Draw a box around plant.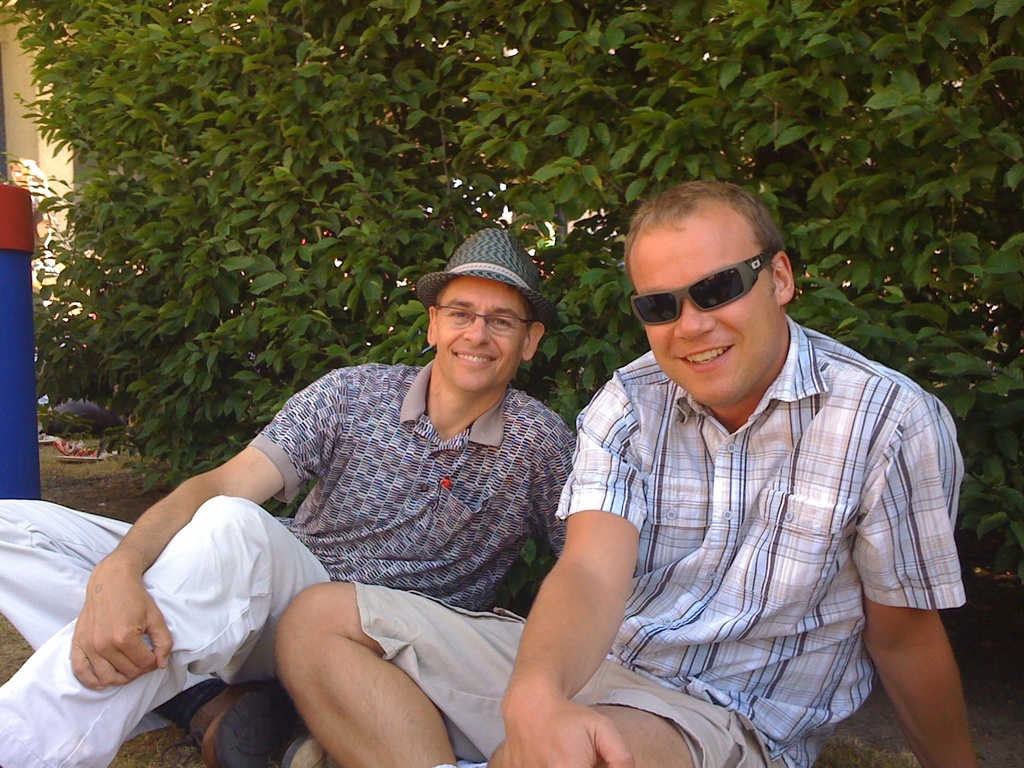
[35, 290, 119, 428].
